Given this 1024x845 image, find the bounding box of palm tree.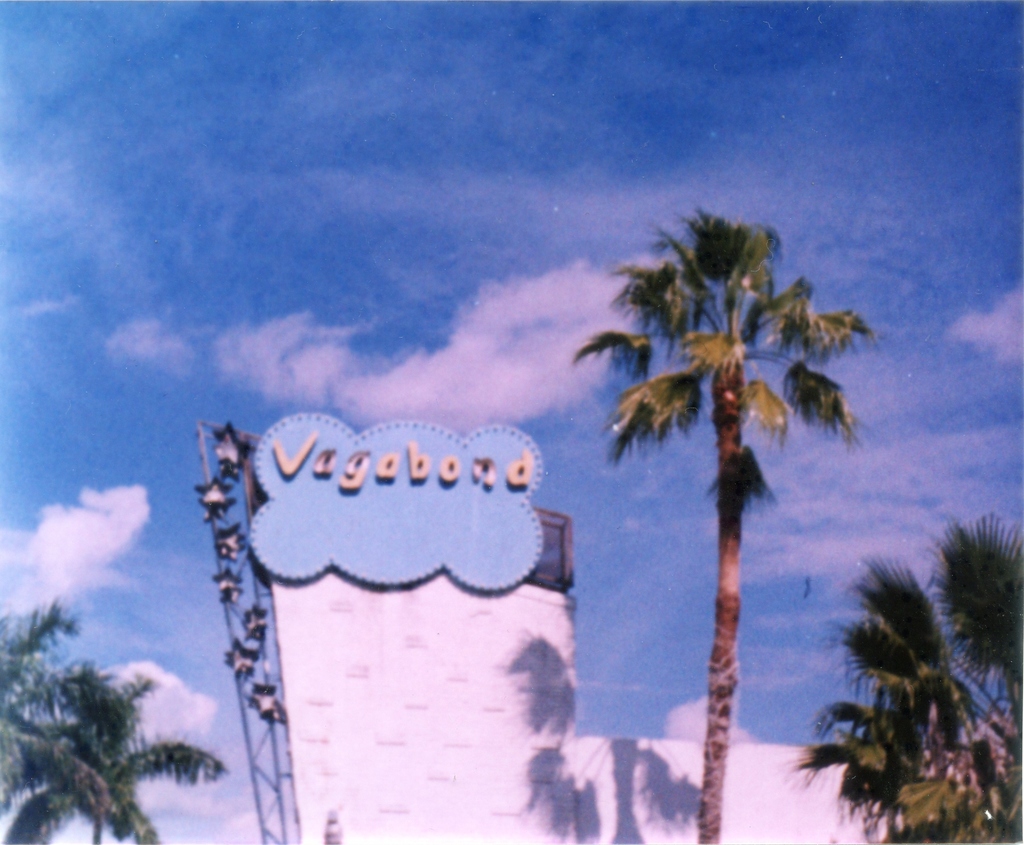
(17, 659, 171, 842).
